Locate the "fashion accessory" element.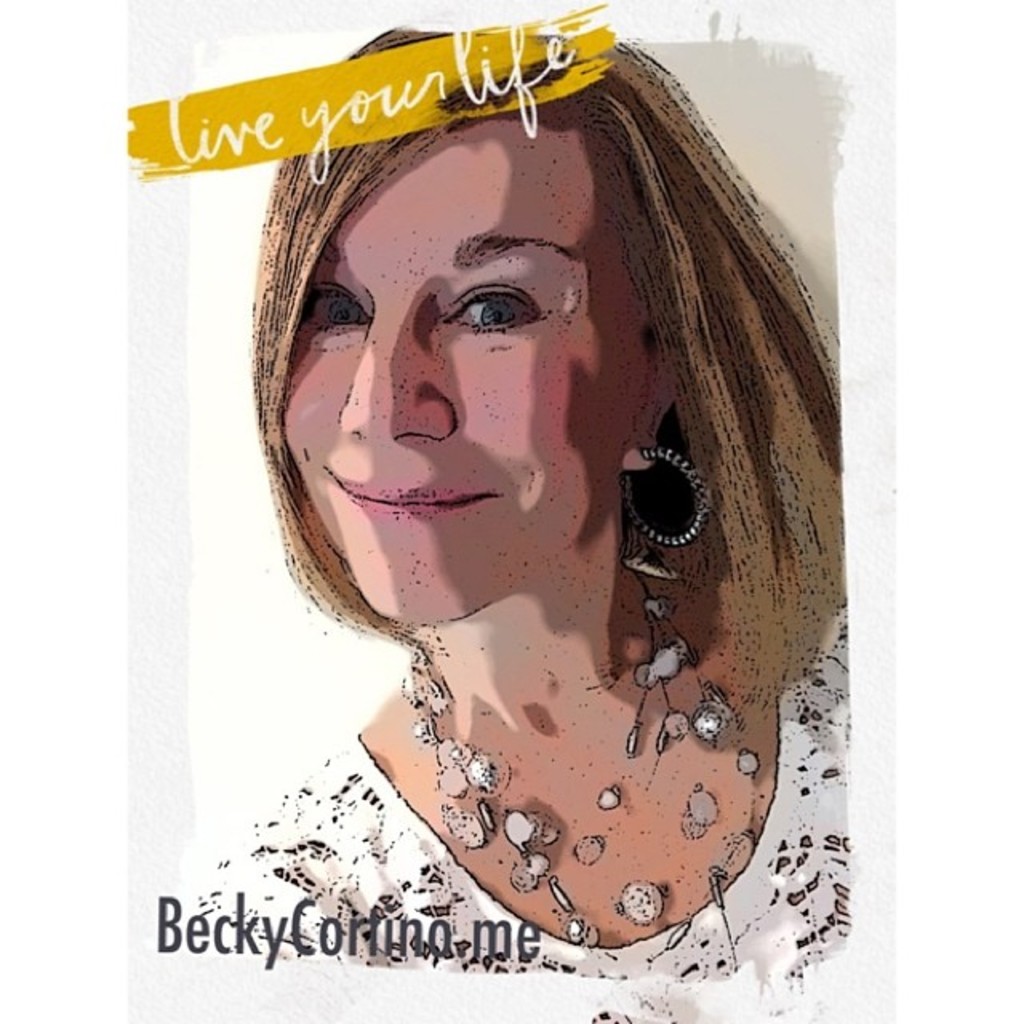
Element bbox: <bbox>624, 440, 712, 544</bbox>.
